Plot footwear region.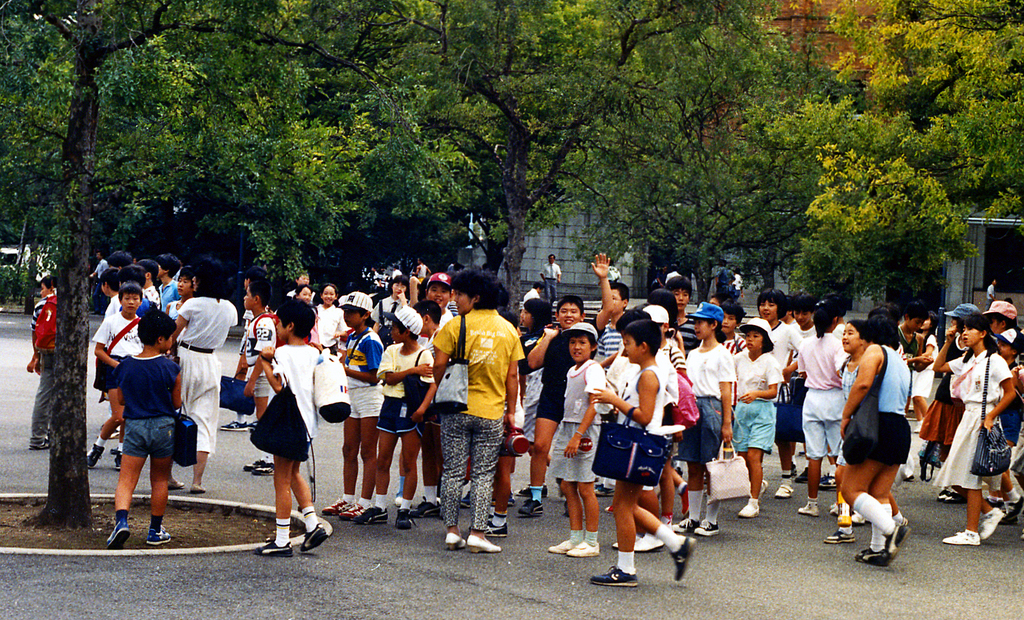
Plotted at bbox=(439, 529, 462, 552).
